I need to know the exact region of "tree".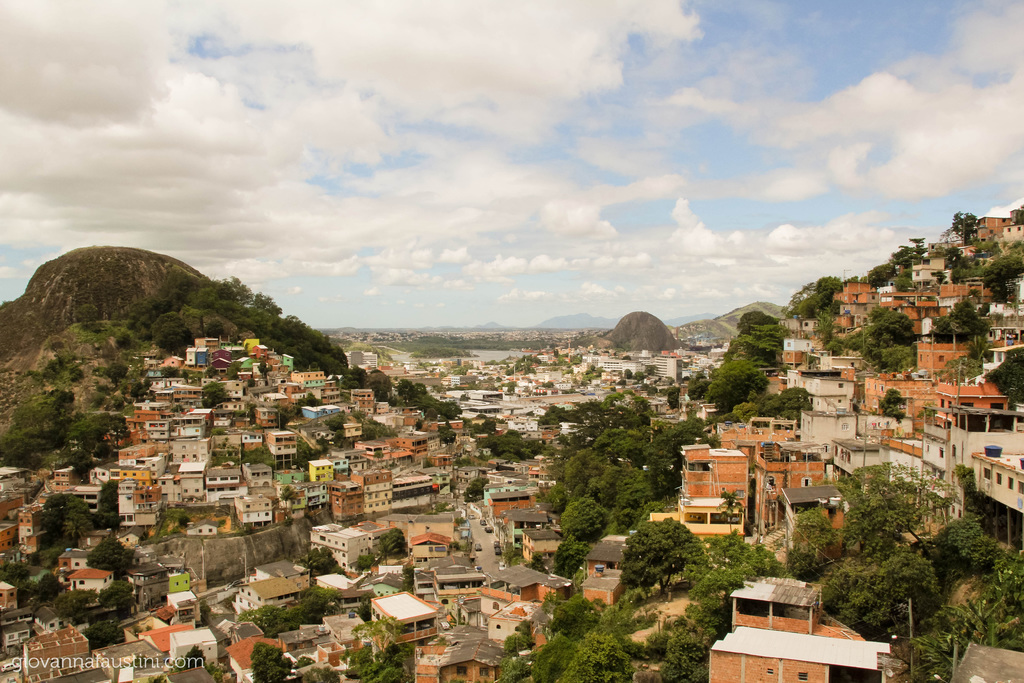
Region: {"x1": 829, "y1": 466, "x2": 1023, "y2": 673}.
